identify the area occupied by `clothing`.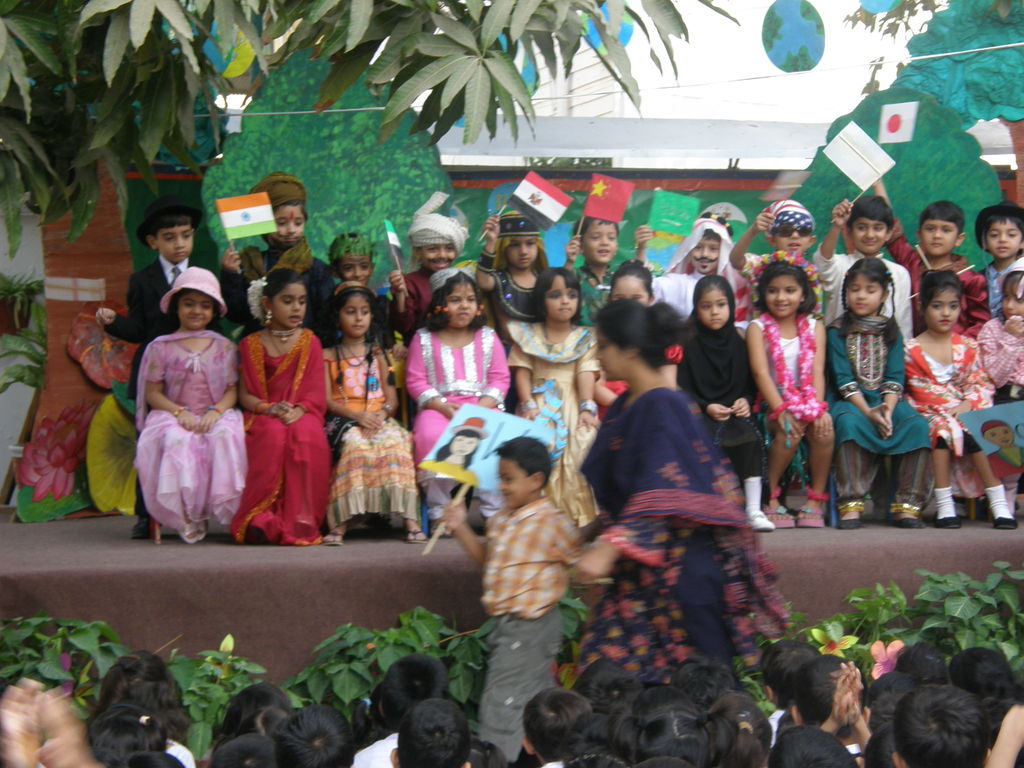
Area: rect(336, 724, 401, 767).
